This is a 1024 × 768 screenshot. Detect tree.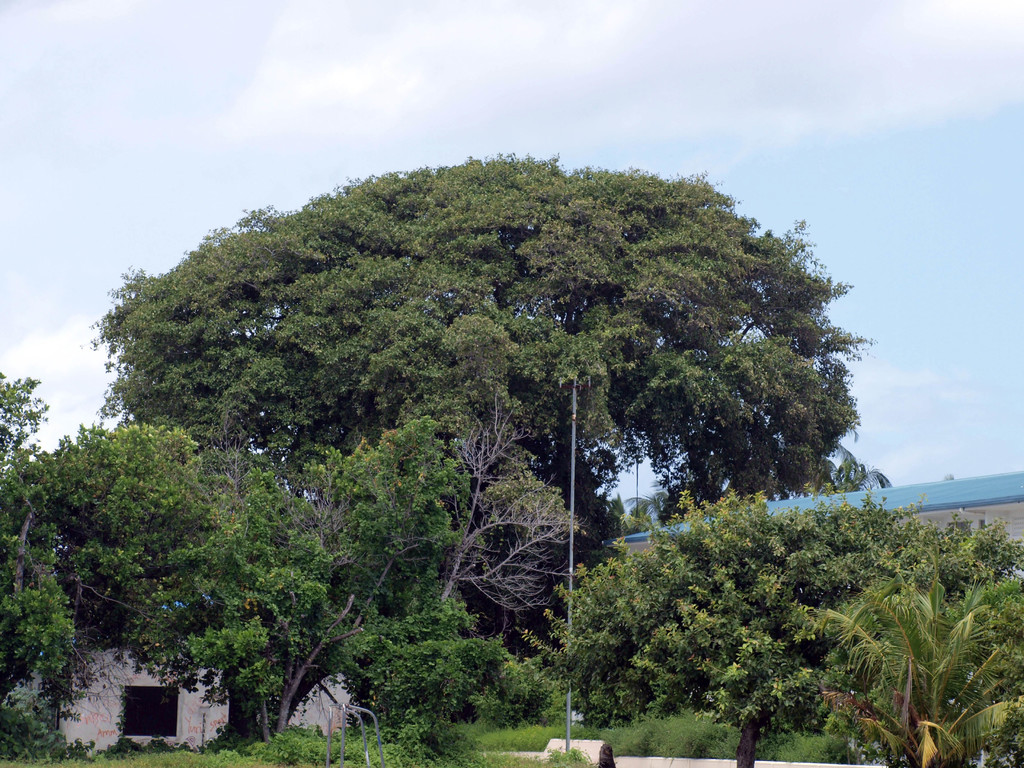
left=520, top=485, right=1023, bottom=767.
